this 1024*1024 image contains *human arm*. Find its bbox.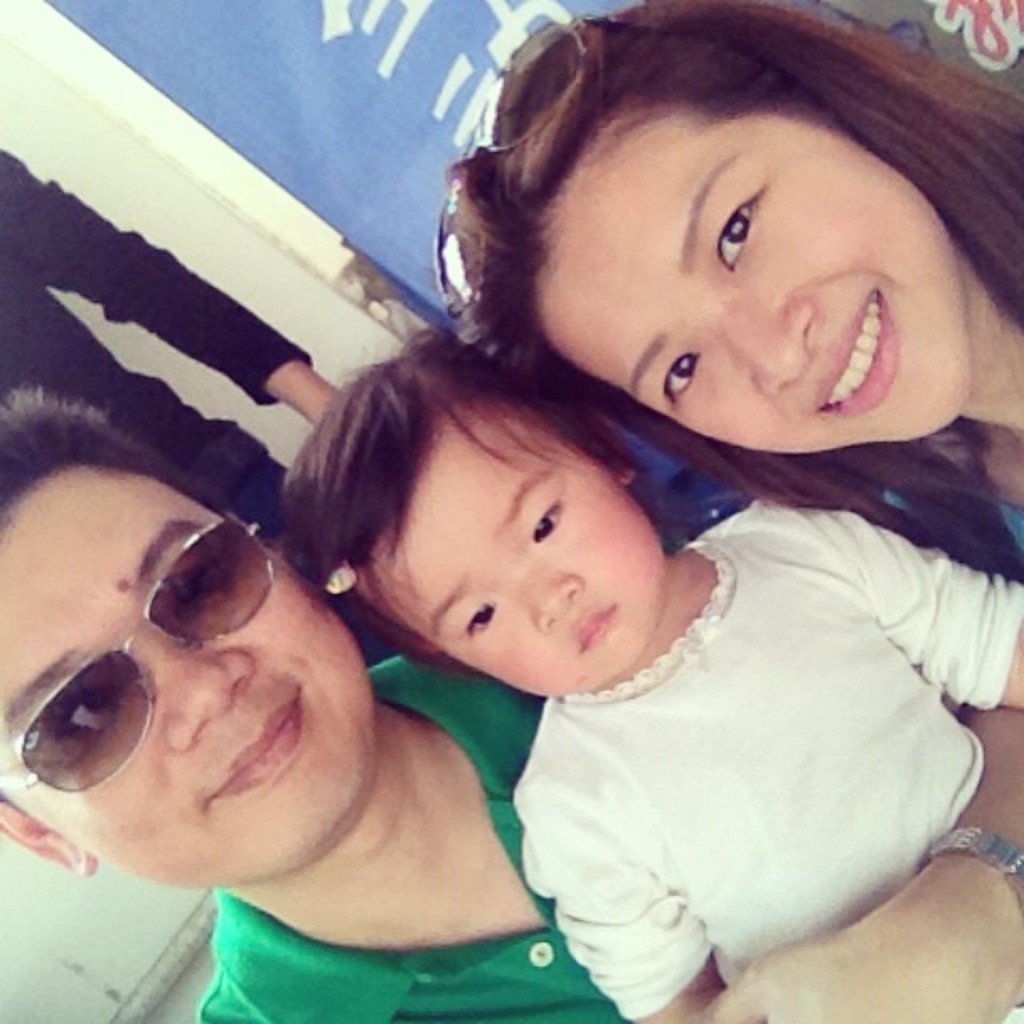
<box>733,496,1022,712</box>.
